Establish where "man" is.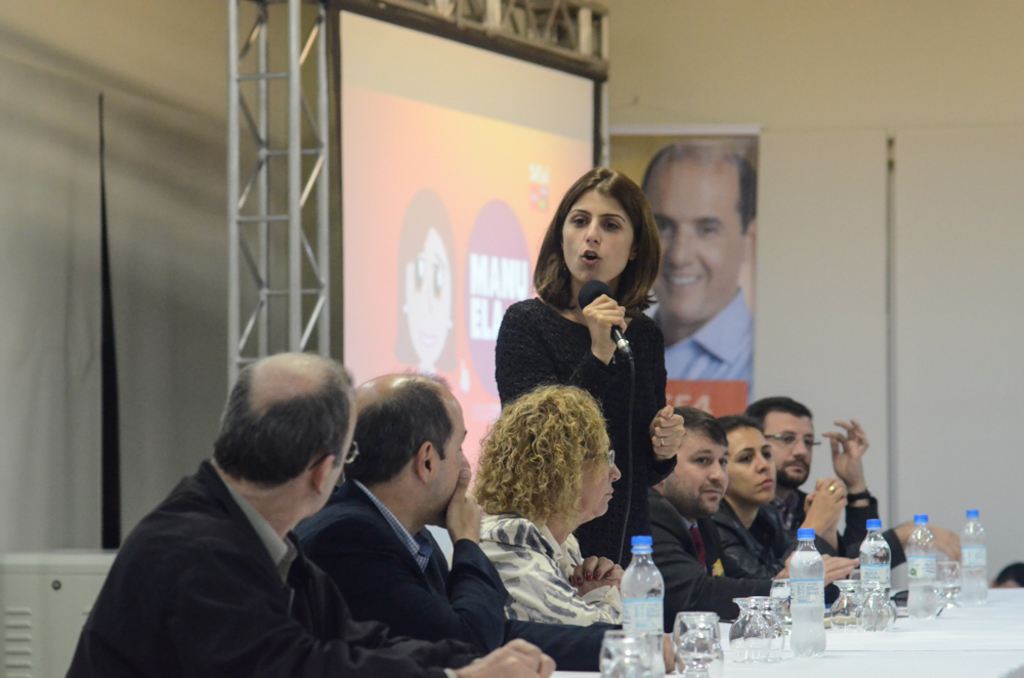
Established at {"left": 57, "top": 348, "right": 549, "bottom": 677}.
